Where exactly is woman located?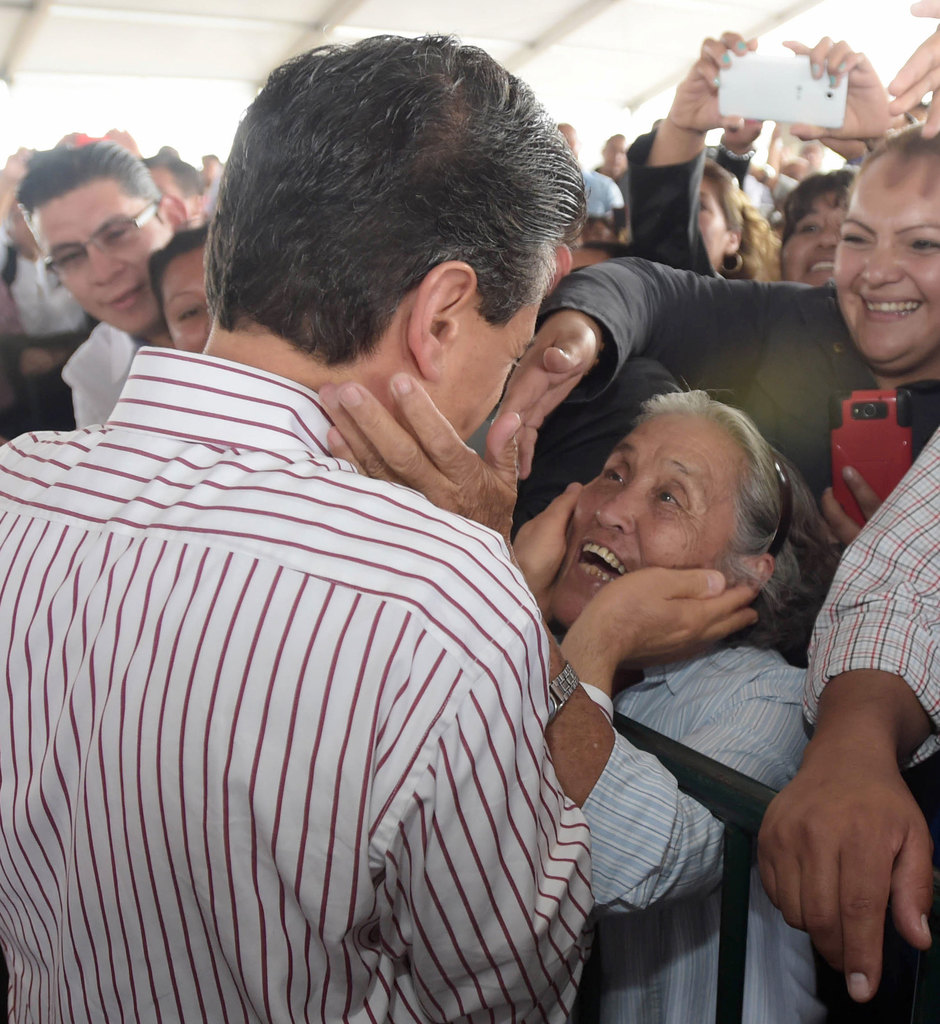
Its bounding box is 150, 212, 233, 350.
